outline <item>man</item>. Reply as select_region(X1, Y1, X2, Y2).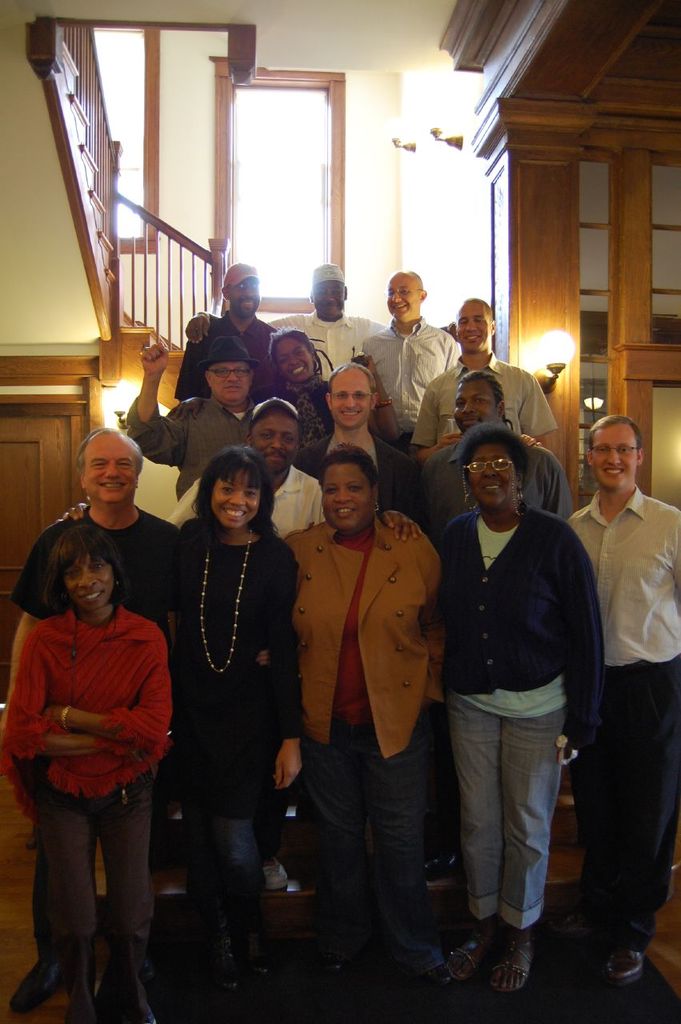
select_region(14, 423, 174, 974).
